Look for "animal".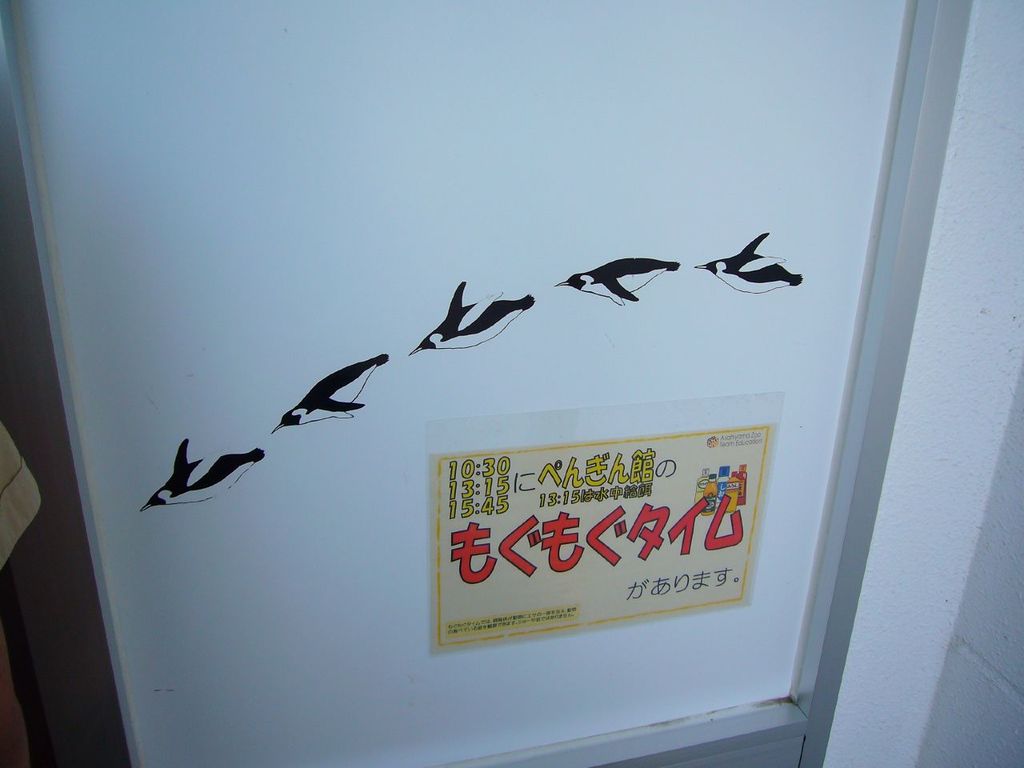
Found: <bbox>413, 272, 539, 348</bbox>.
